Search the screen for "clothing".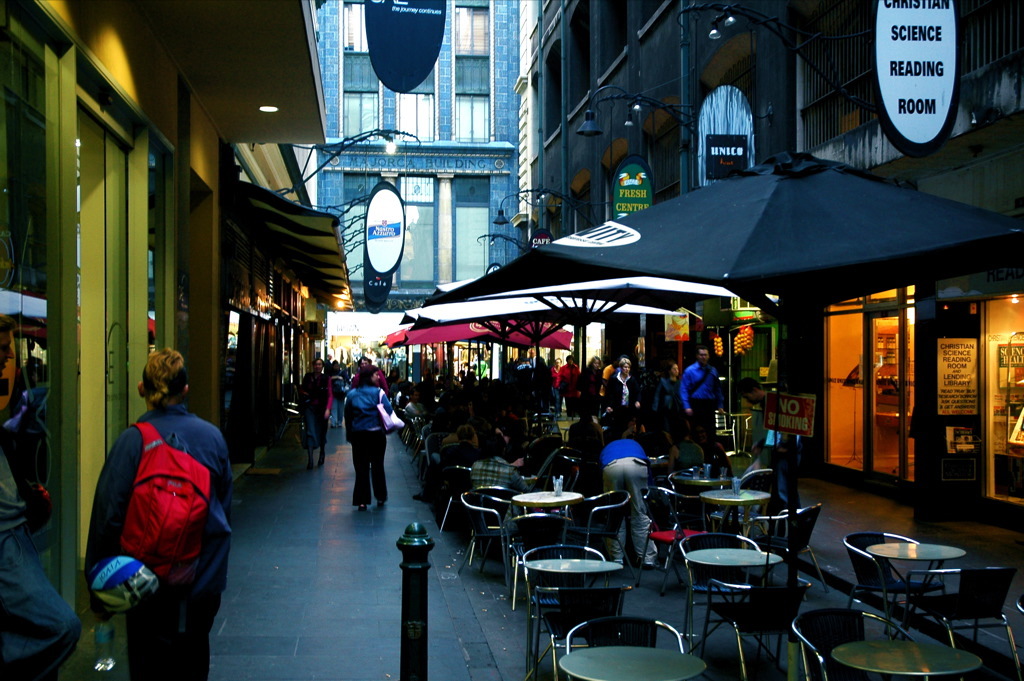
Found at region(556, 362, 575, 412).
